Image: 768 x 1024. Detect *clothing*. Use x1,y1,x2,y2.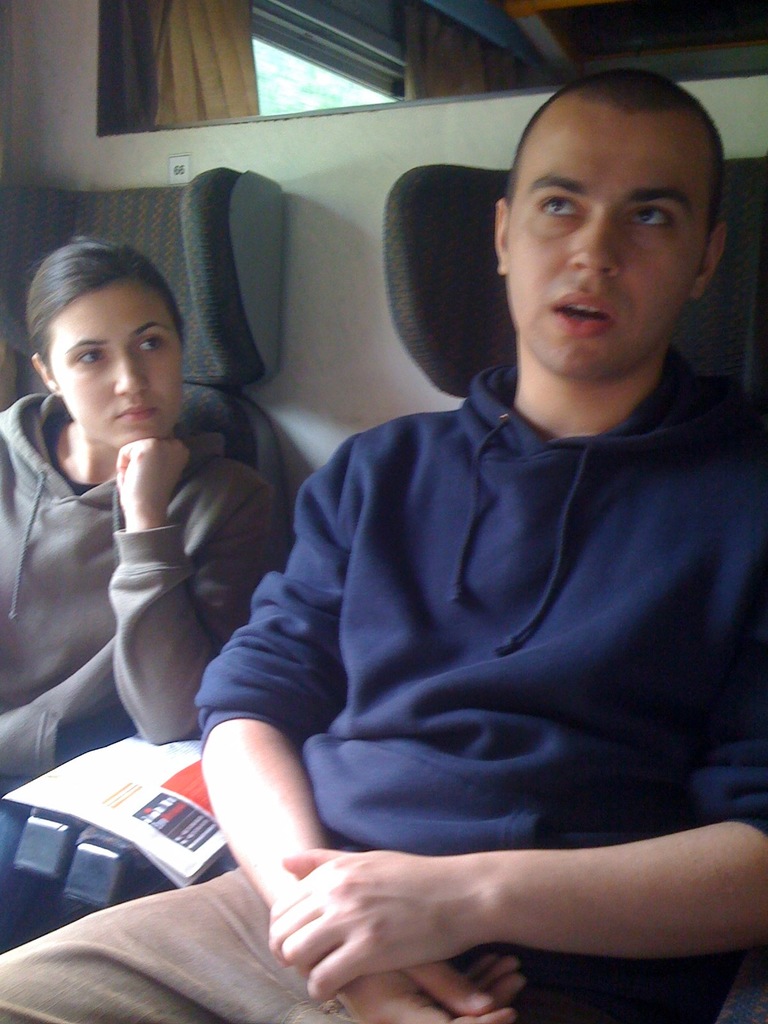
12,341,289,786.
